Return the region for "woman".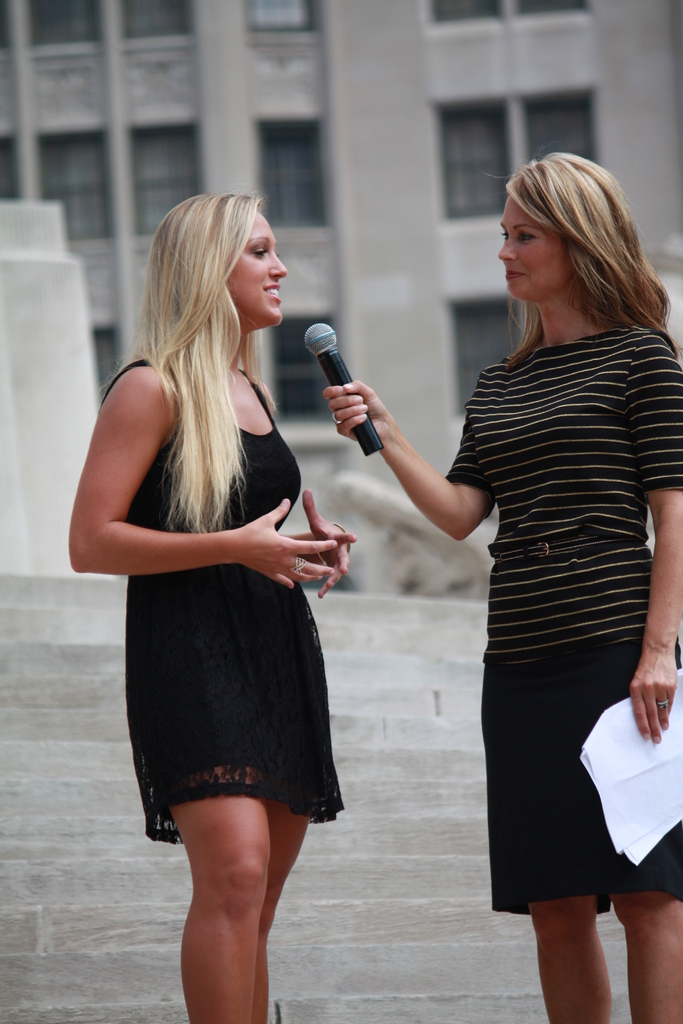
BBox(388, 141, 675, 991).
